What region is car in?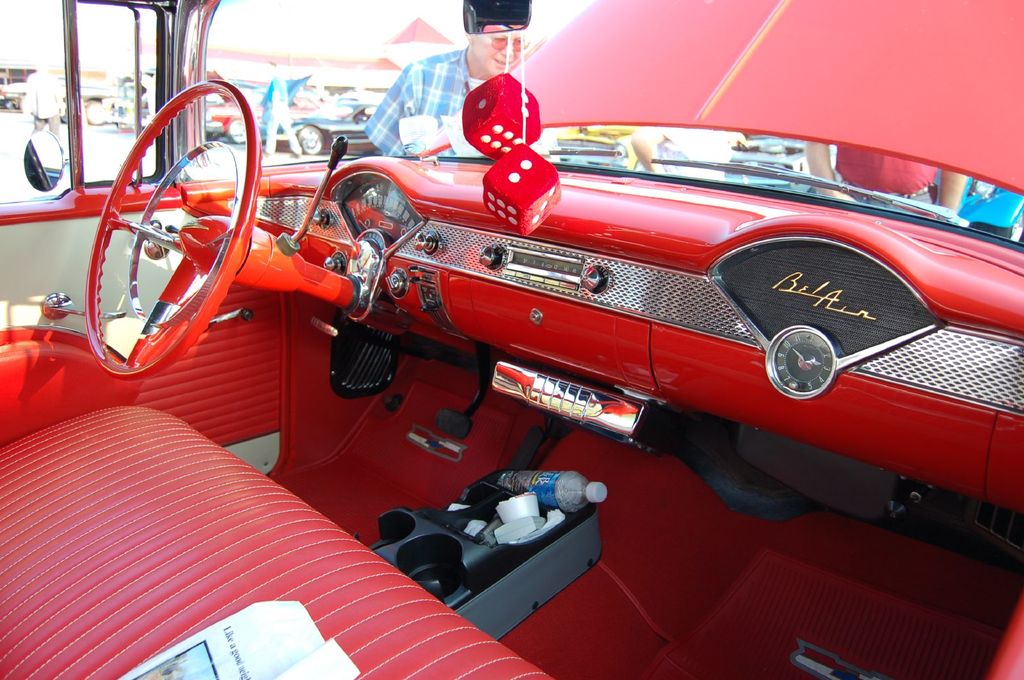
(266,99,378,146).
